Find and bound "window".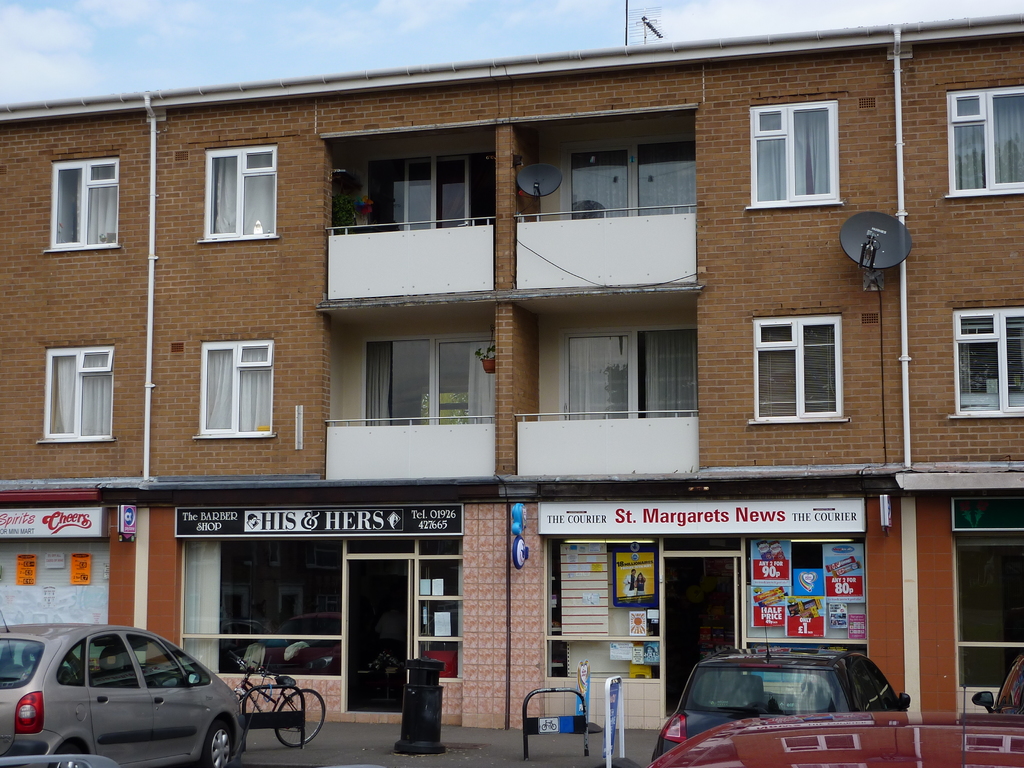
Bound: 952 83 1023 192.
